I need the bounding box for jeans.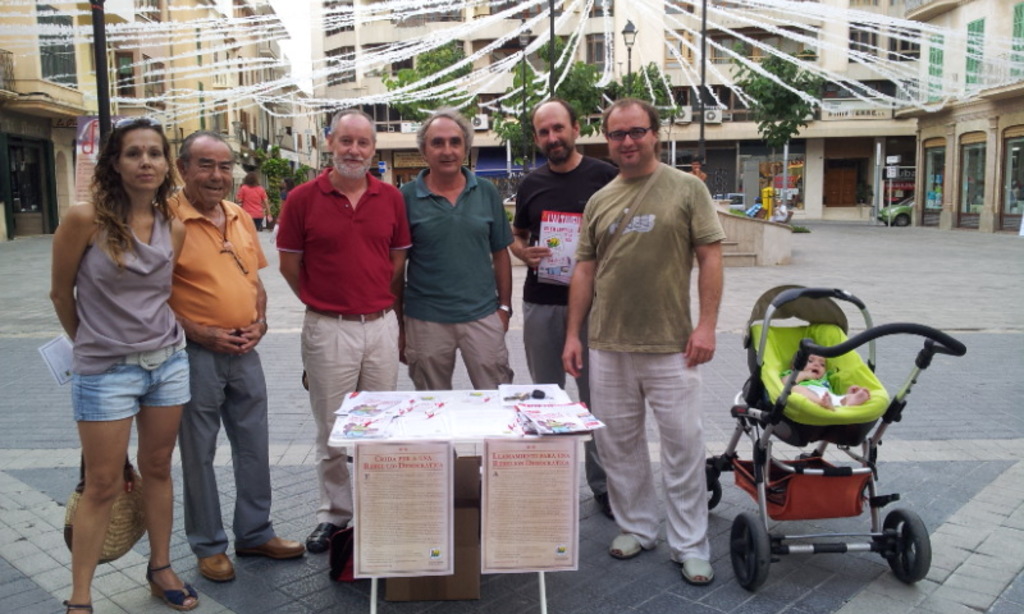
Here it is: [177,356,280,555].
